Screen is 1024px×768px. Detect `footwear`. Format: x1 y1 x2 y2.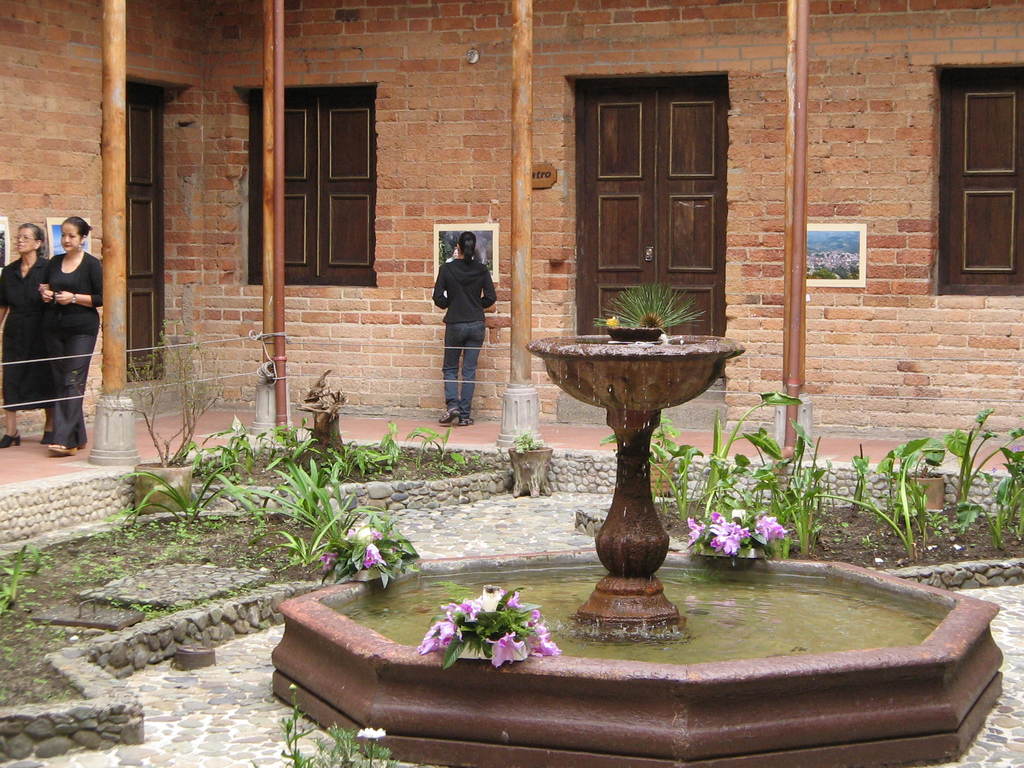
1 428 24 449.
